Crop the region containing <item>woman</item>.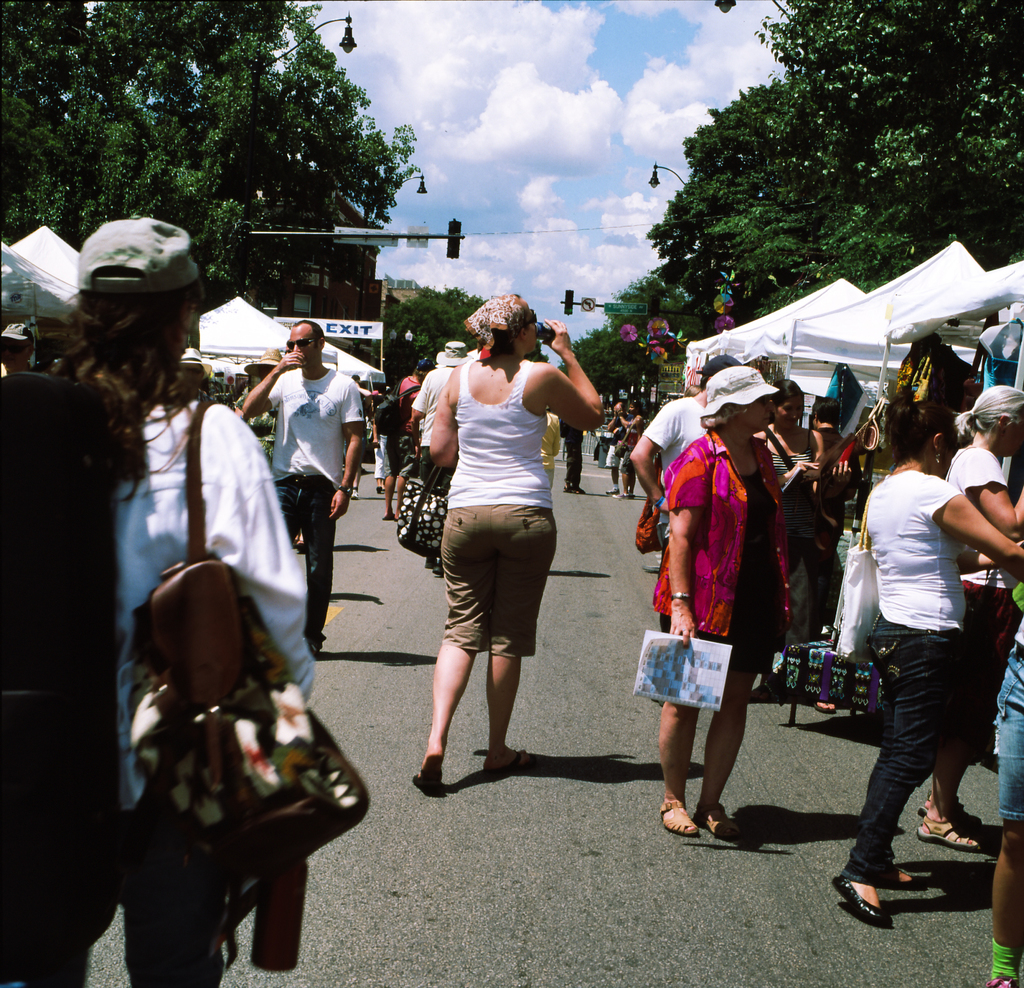
Crop region: rect(821, 392, 1018, 925).
